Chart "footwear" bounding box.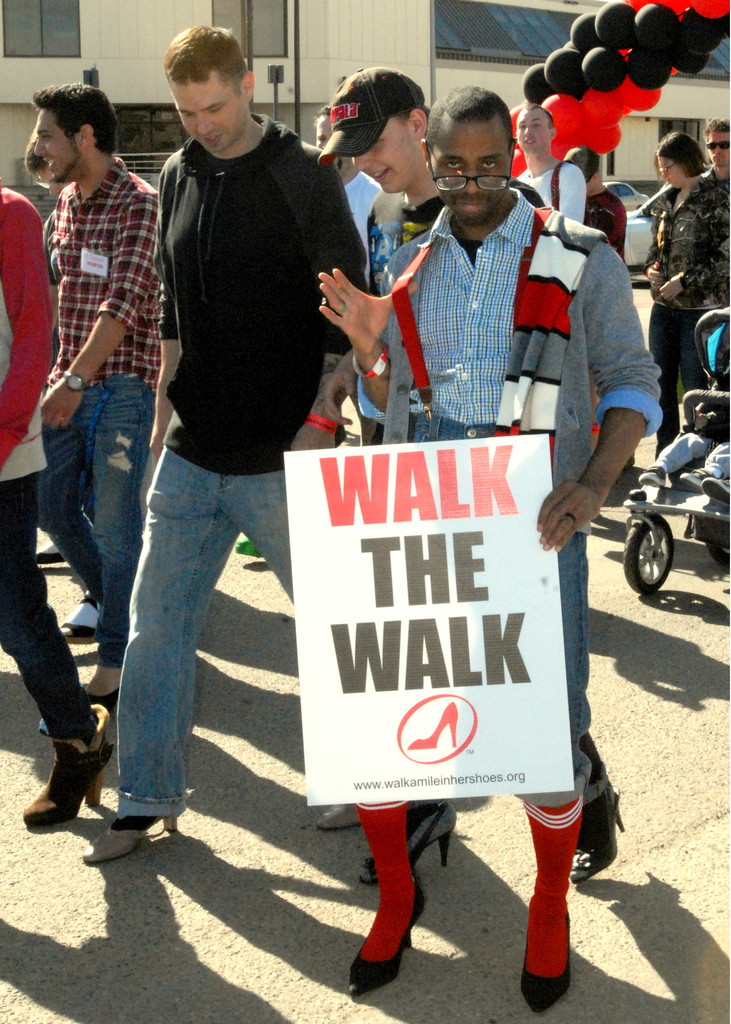
Charted: rect(521, 903, 570, 1015).
